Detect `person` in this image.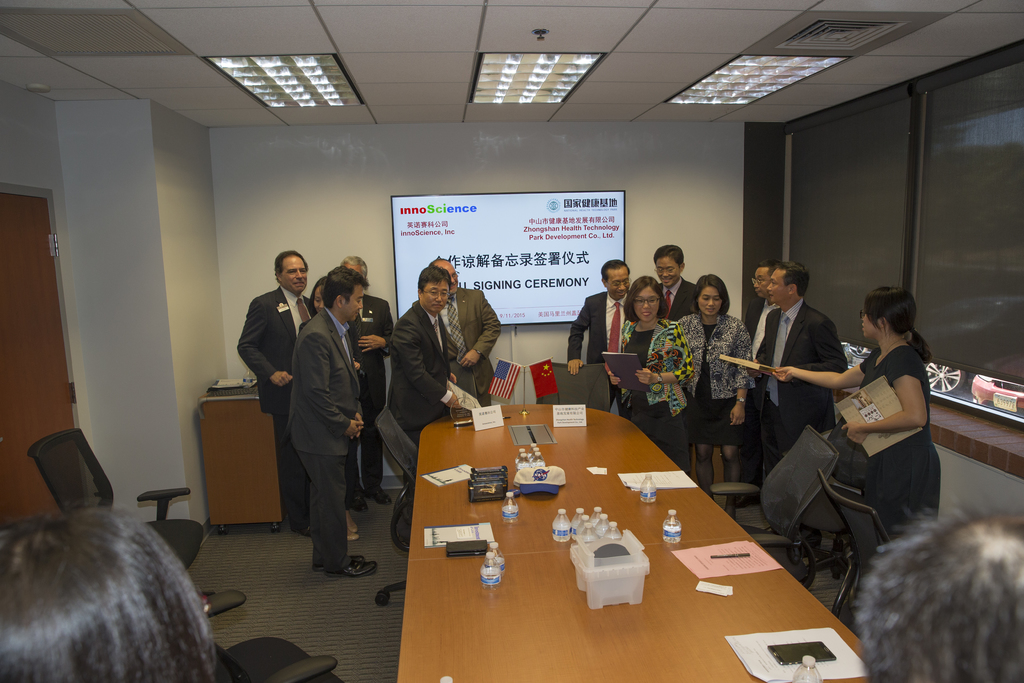
Detection: 854/504/1023/682.
